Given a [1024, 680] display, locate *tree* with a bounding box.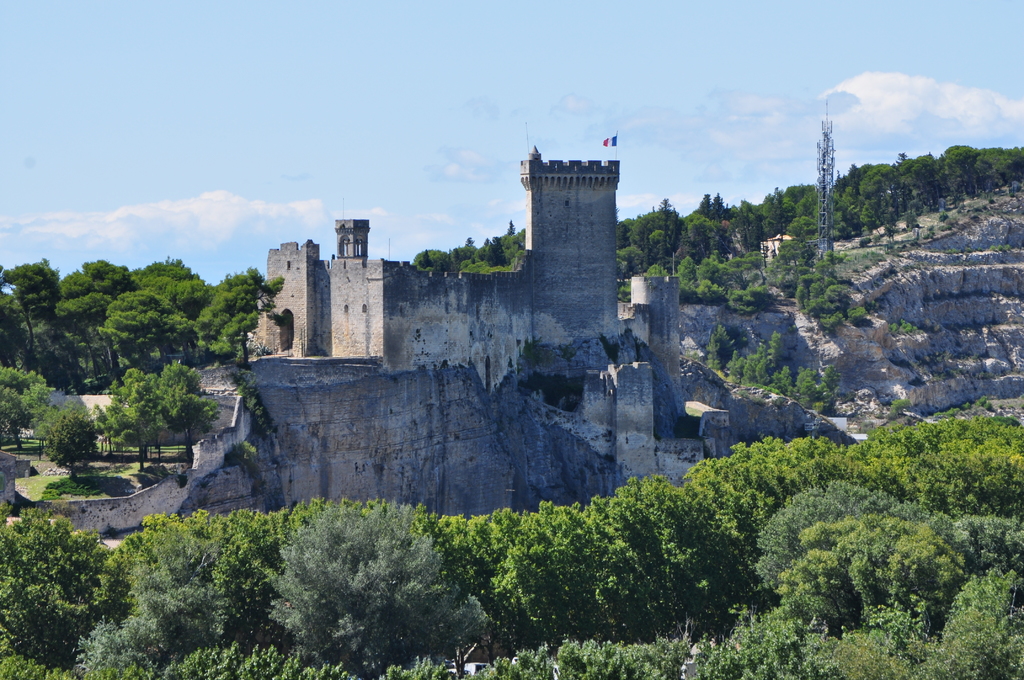
Located: (left=696, top=192, right=712, bottom=220).
